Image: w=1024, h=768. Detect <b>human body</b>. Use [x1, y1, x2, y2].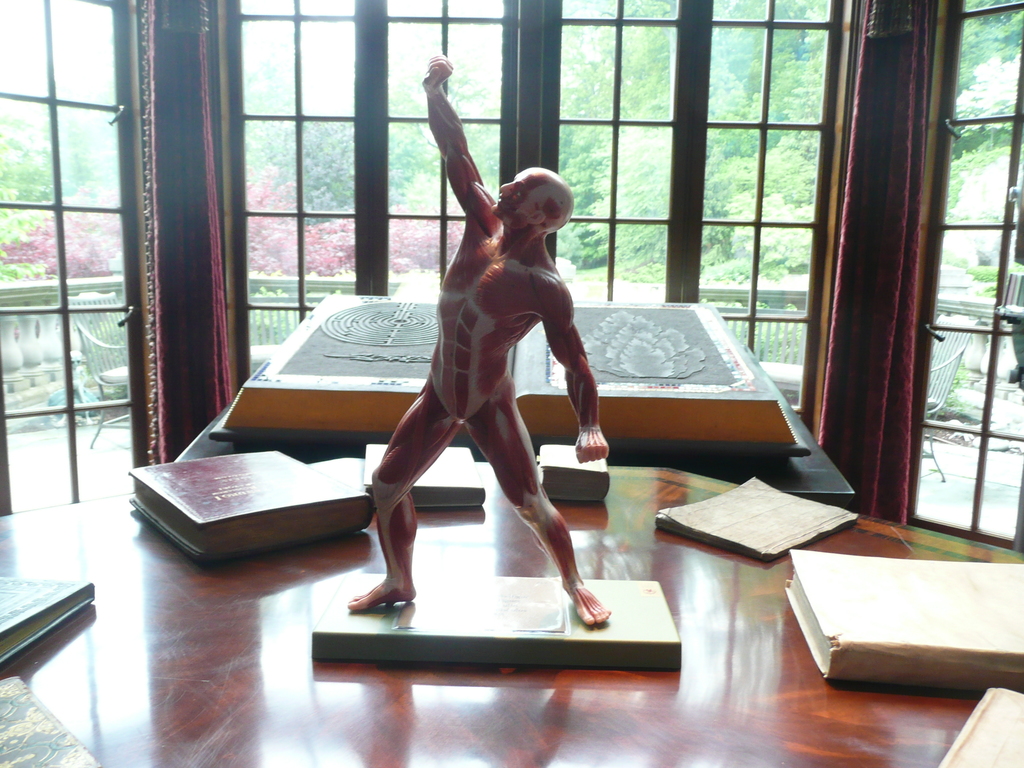
[362, 96, 593, 655].
